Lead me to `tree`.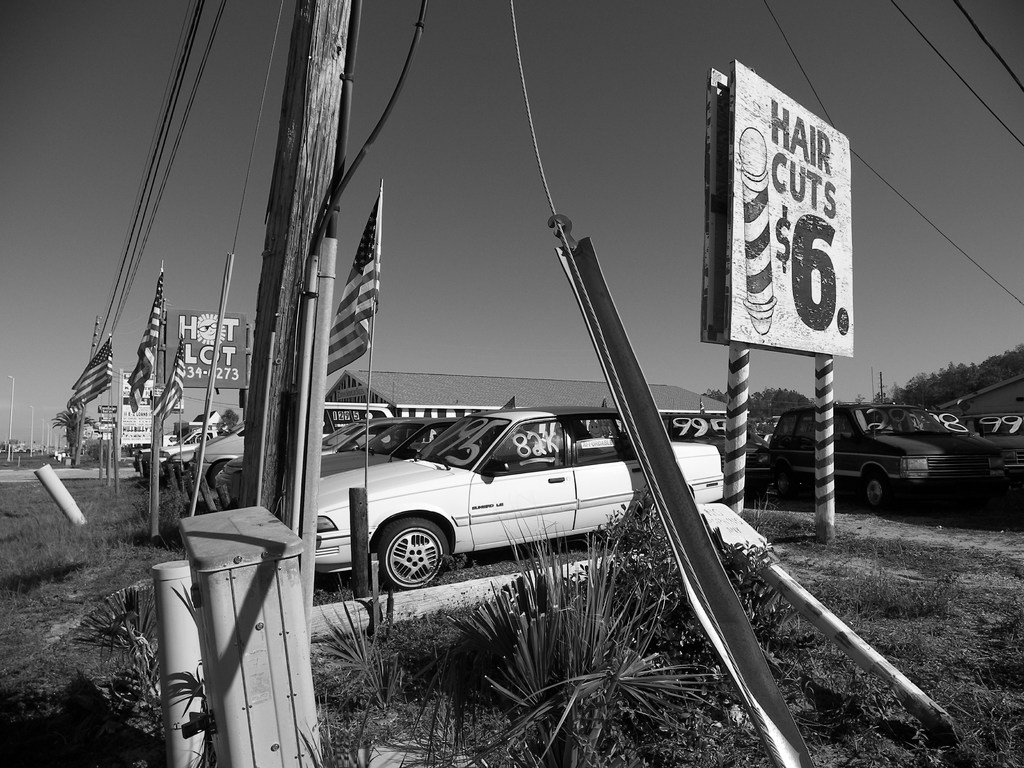
Lead to (51, 401, 99, 467).
